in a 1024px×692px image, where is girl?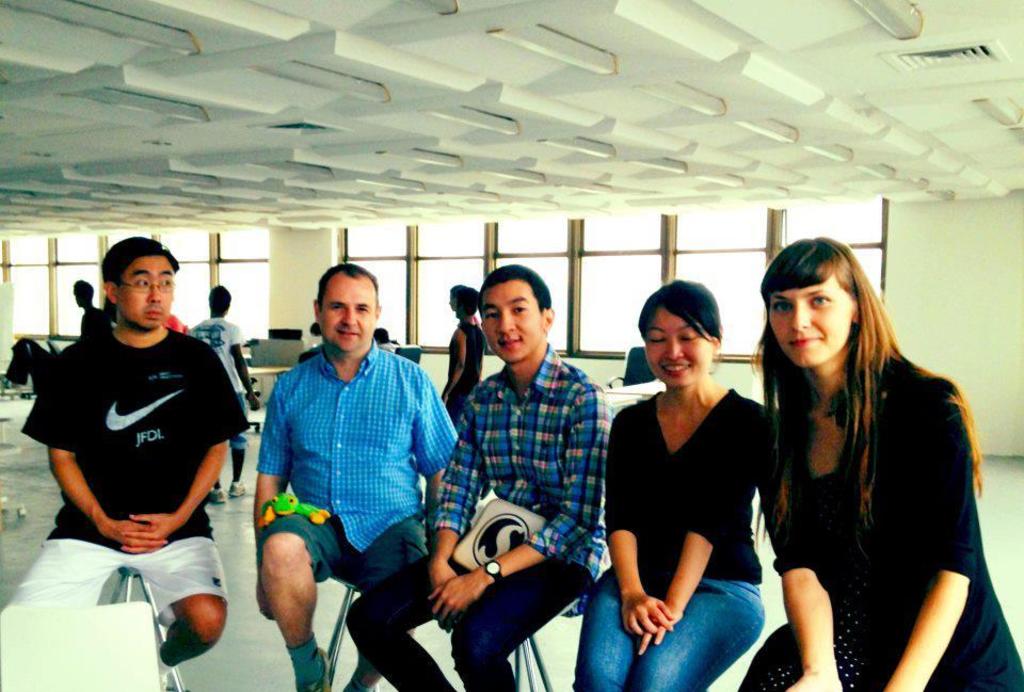
left=757, top=237, right=1023, bottom=691.
